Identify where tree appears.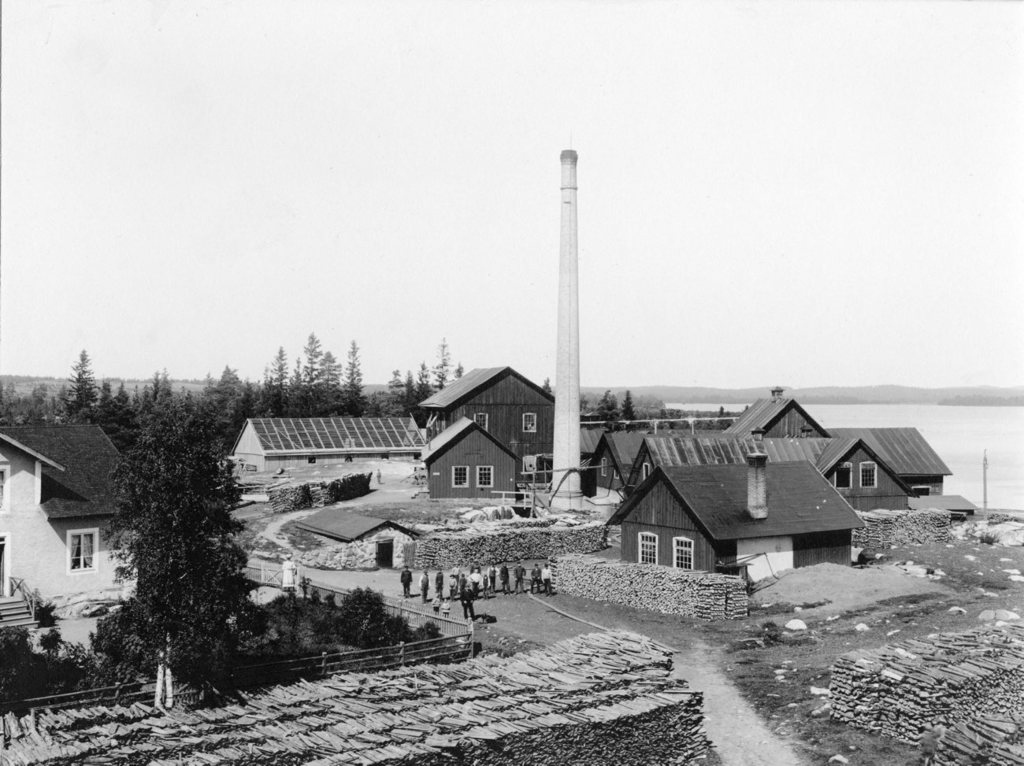
Appears at box=[453, 363, 461, 378].
